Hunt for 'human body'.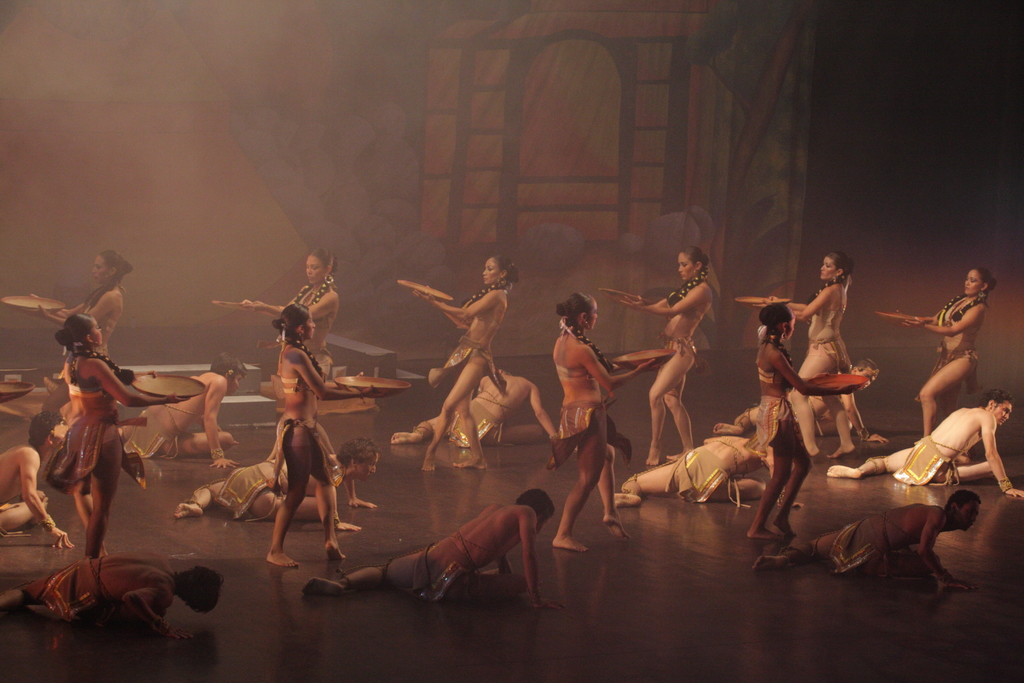
Hunted down at <bbox>547, 299, 646, 565</bbox>.
